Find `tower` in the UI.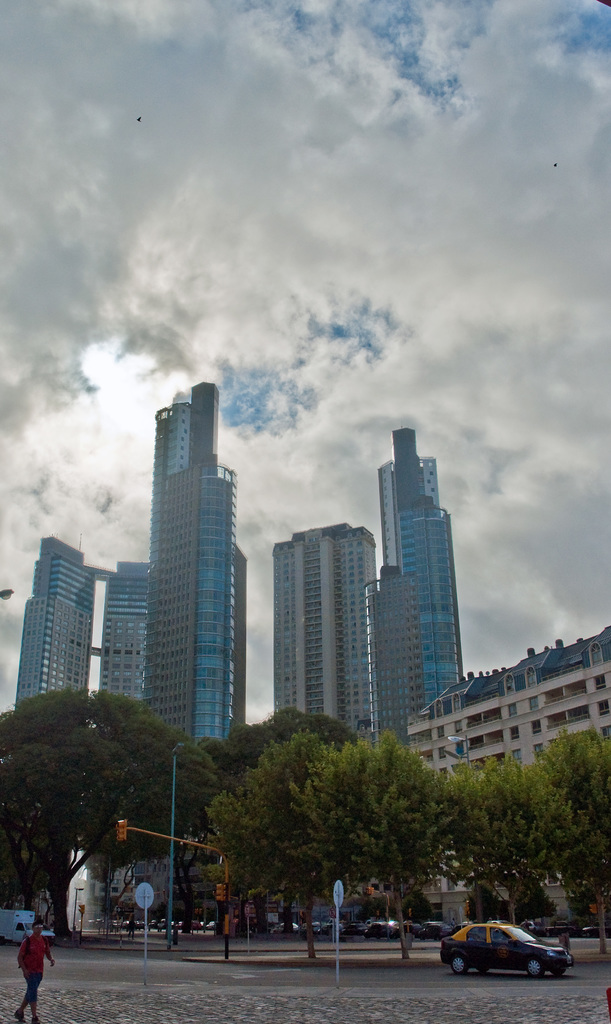
UI element at {"left": 363, "top": 559, "right": 427, "bottom": 745}.
